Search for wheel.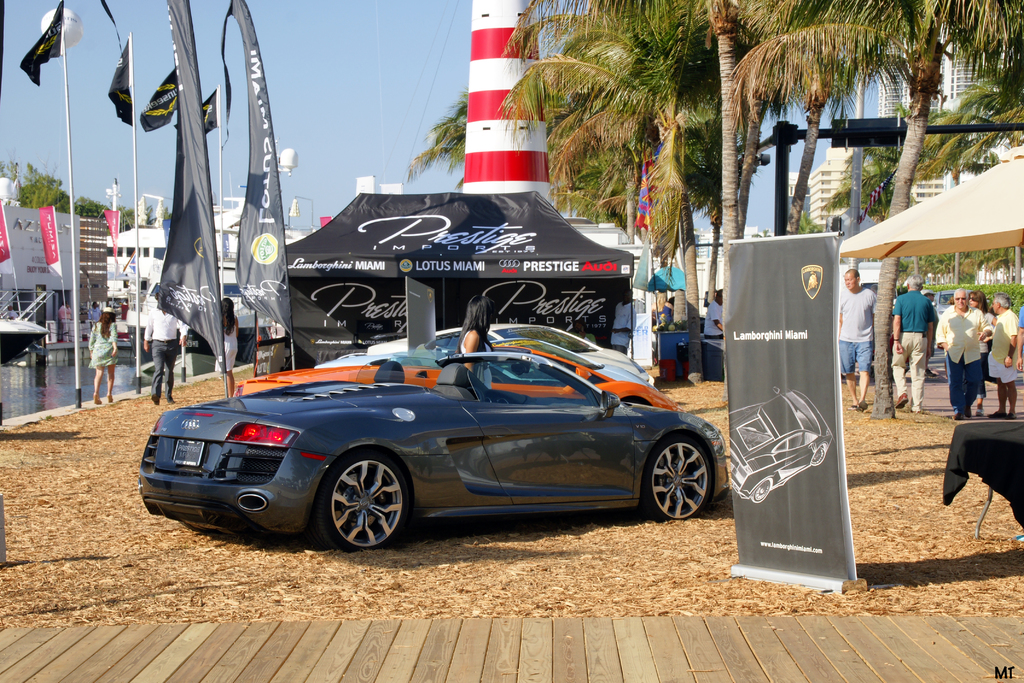
Found at x1=811 y1=446 x2=825 y2=466.
